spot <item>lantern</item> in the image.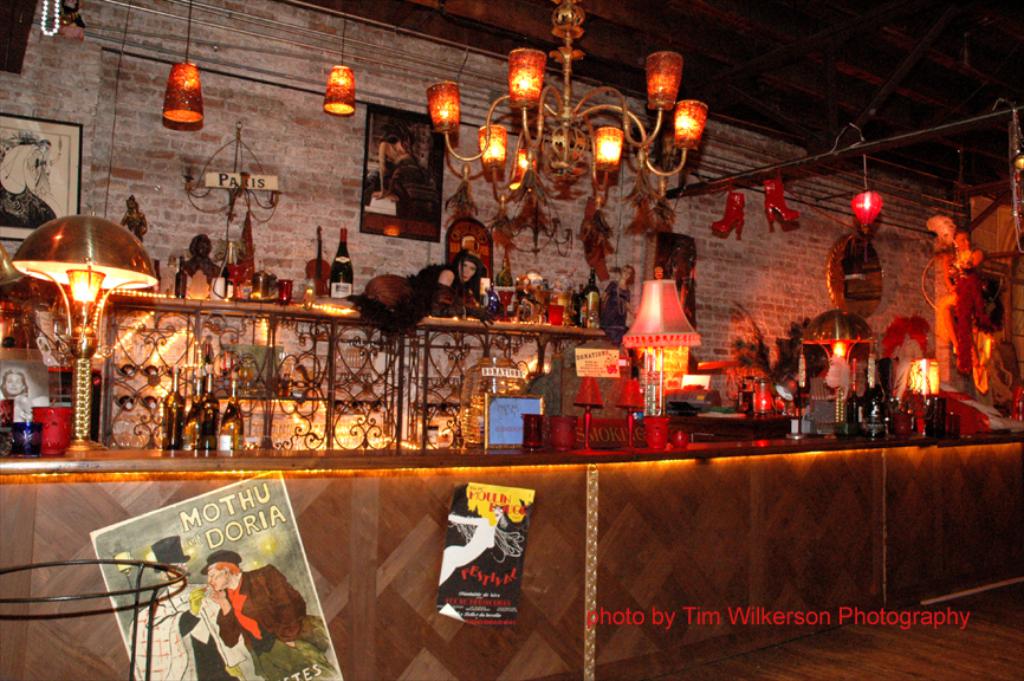
<item>lantern</item> found at (x1=851, y1=190, x2=881, y2=235).
